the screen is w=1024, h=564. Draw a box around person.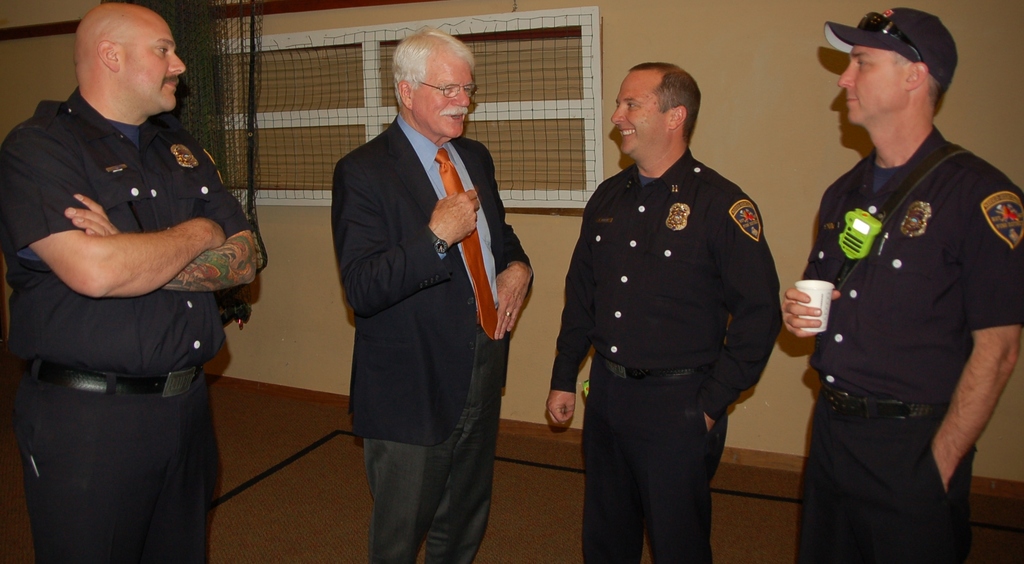
x1=4 y1=7 x2=257 y2=563.
